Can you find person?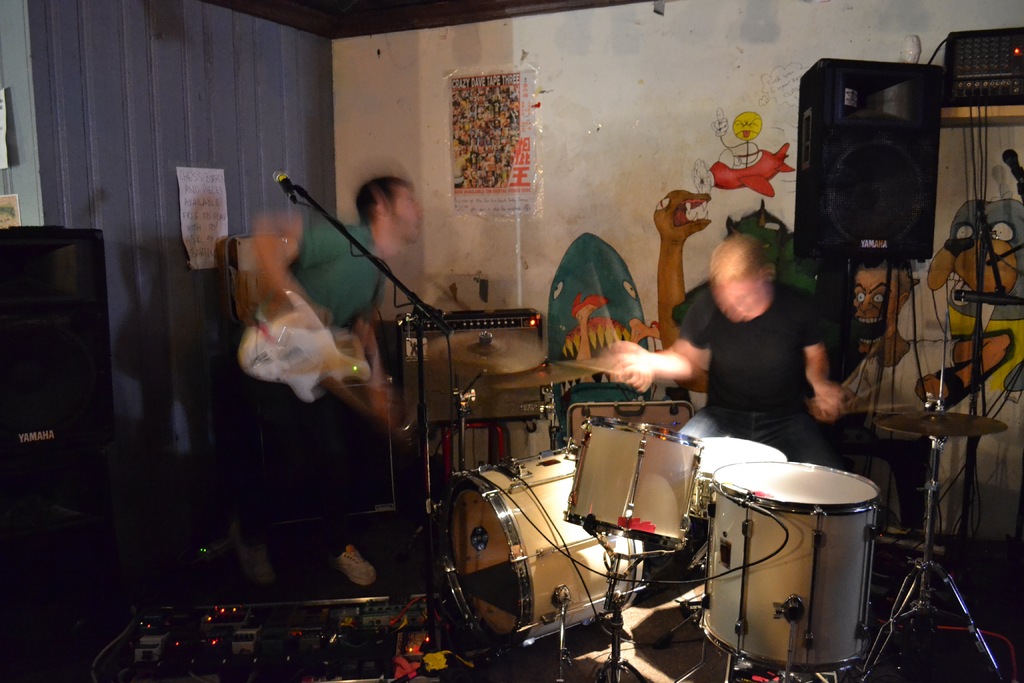
Yes, bounding box: x1=253 y1=173 x2=418 y2=588.
